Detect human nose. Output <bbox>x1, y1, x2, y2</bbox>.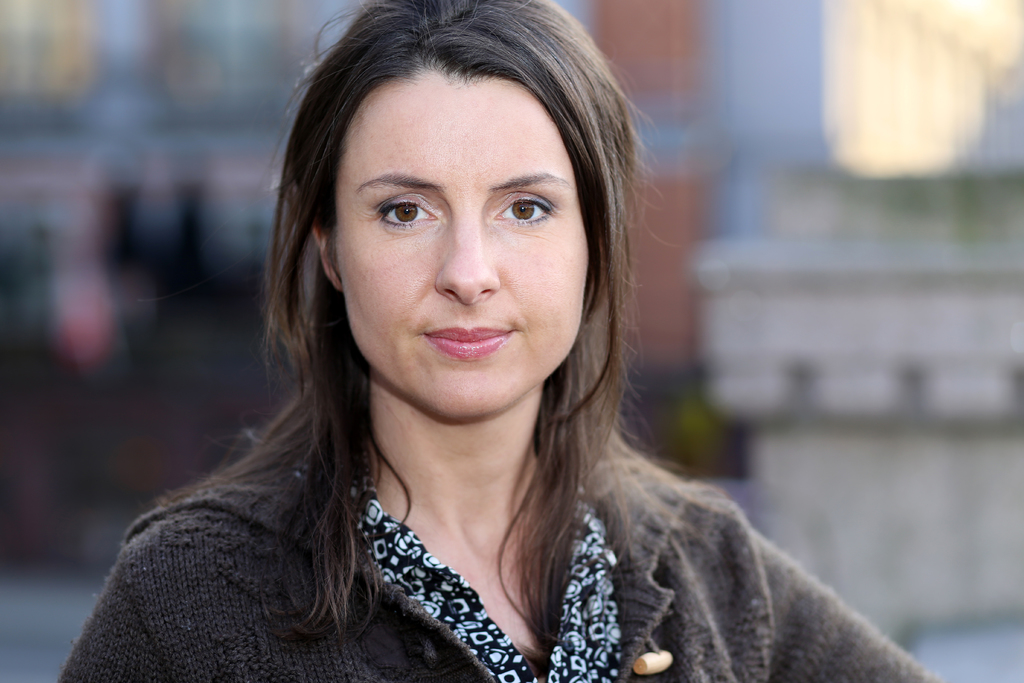
<bbox>434, 206, 502, 303</bbox>.
